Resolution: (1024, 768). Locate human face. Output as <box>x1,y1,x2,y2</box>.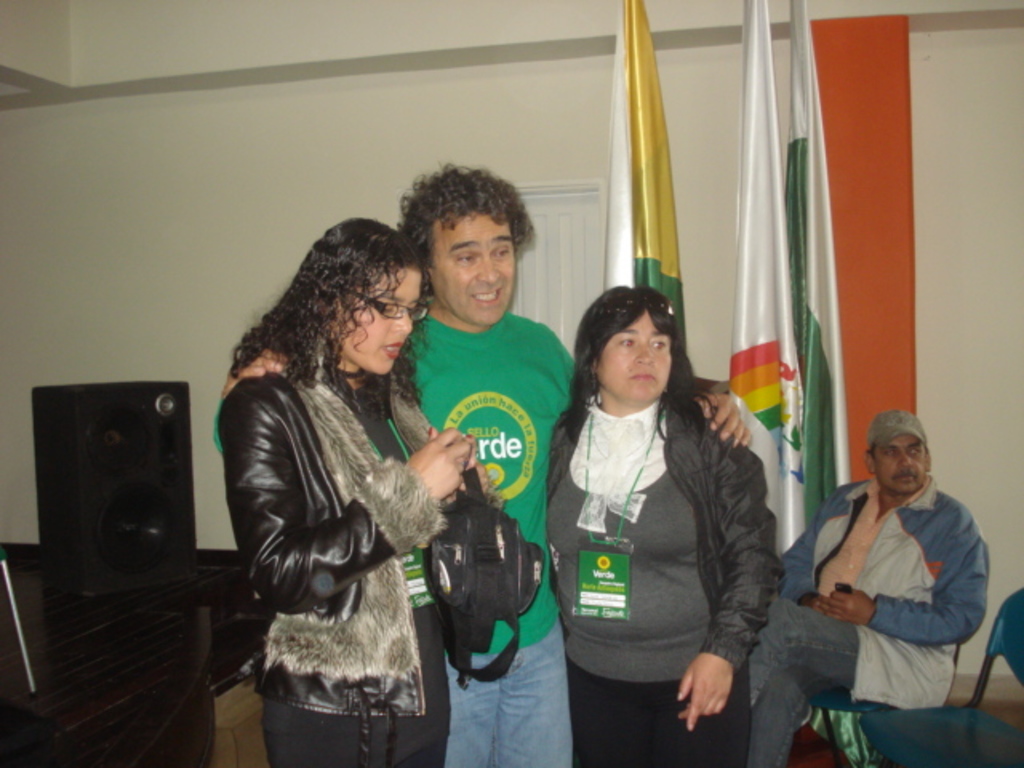
<box>325,267,419,370</box>.
